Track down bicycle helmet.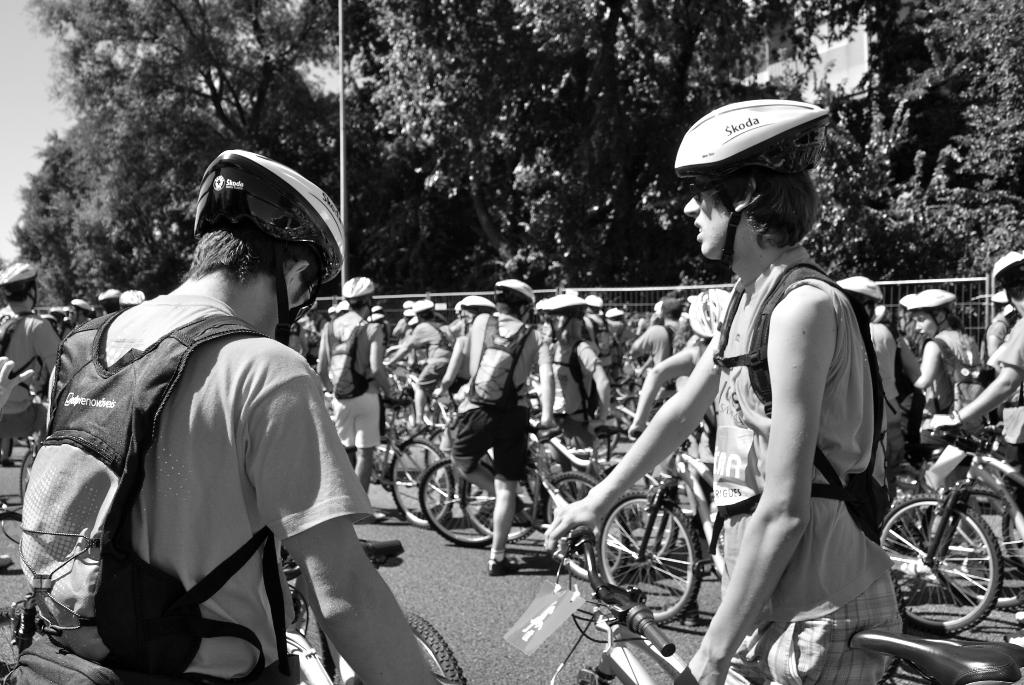
Tracked to (671,101,824,174).
